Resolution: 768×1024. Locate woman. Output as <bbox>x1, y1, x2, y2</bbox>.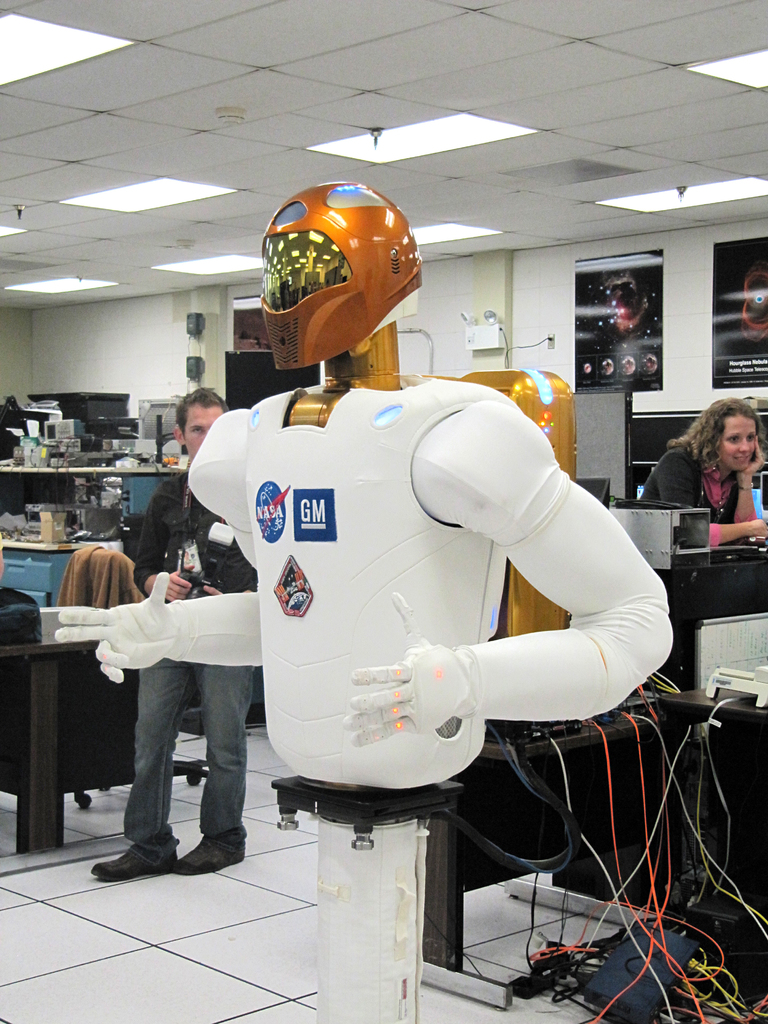
<bbox>623, 377, 767, 567</bbox>.
